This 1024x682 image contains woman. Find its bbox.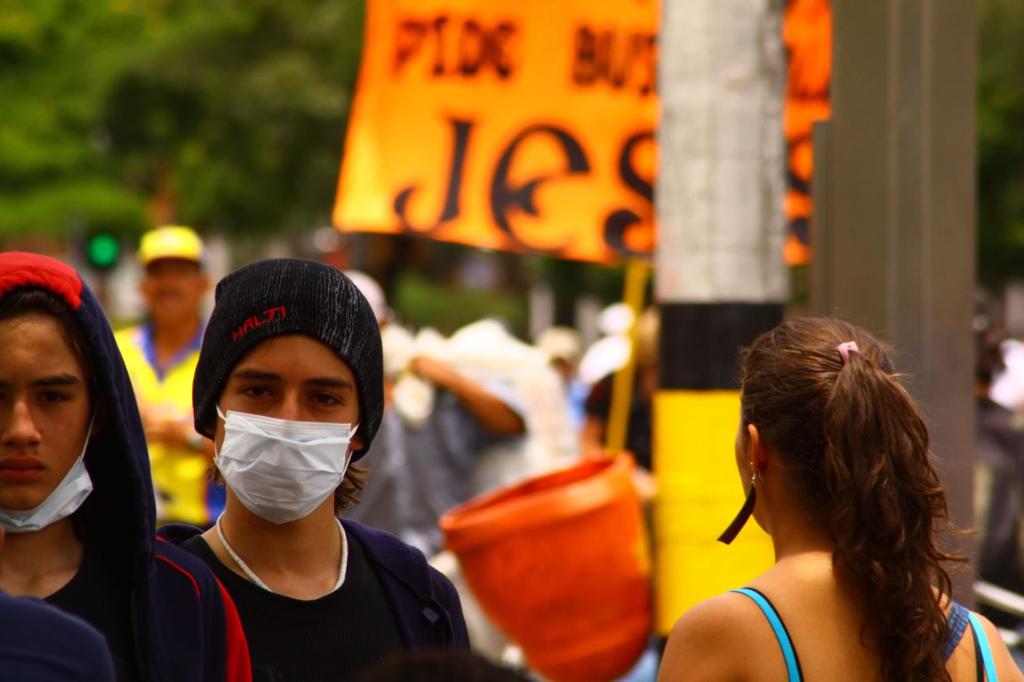
locate(0, 244, 180, 678).
